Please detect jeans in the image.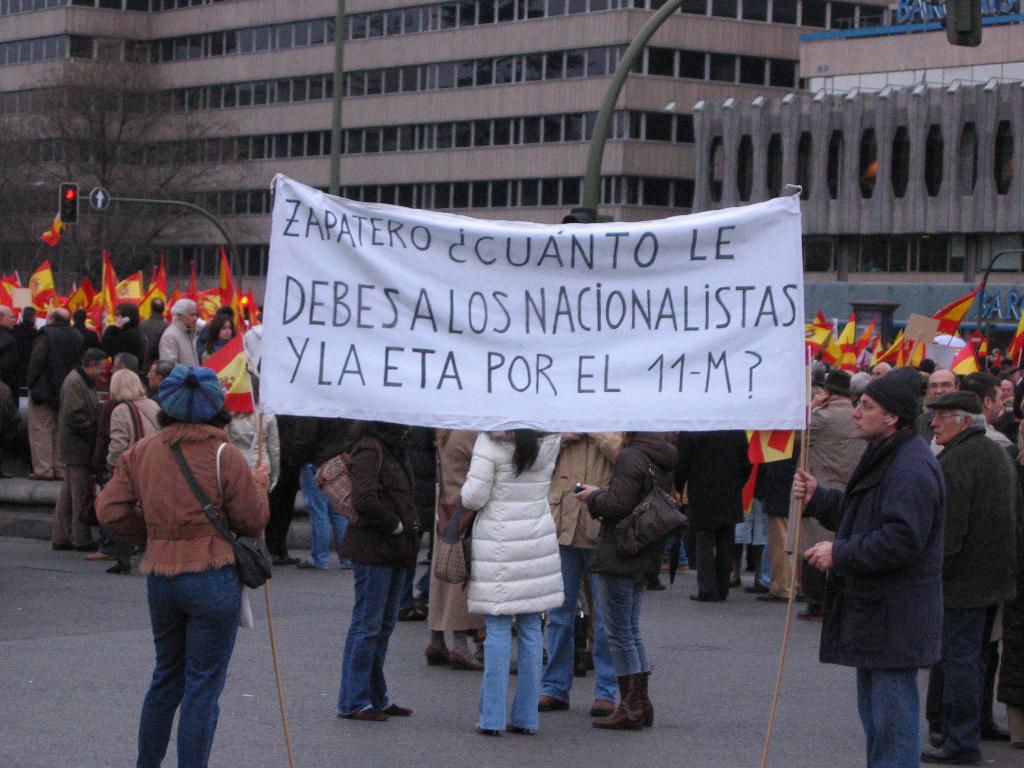
locate(607, 577, 644, 673).
